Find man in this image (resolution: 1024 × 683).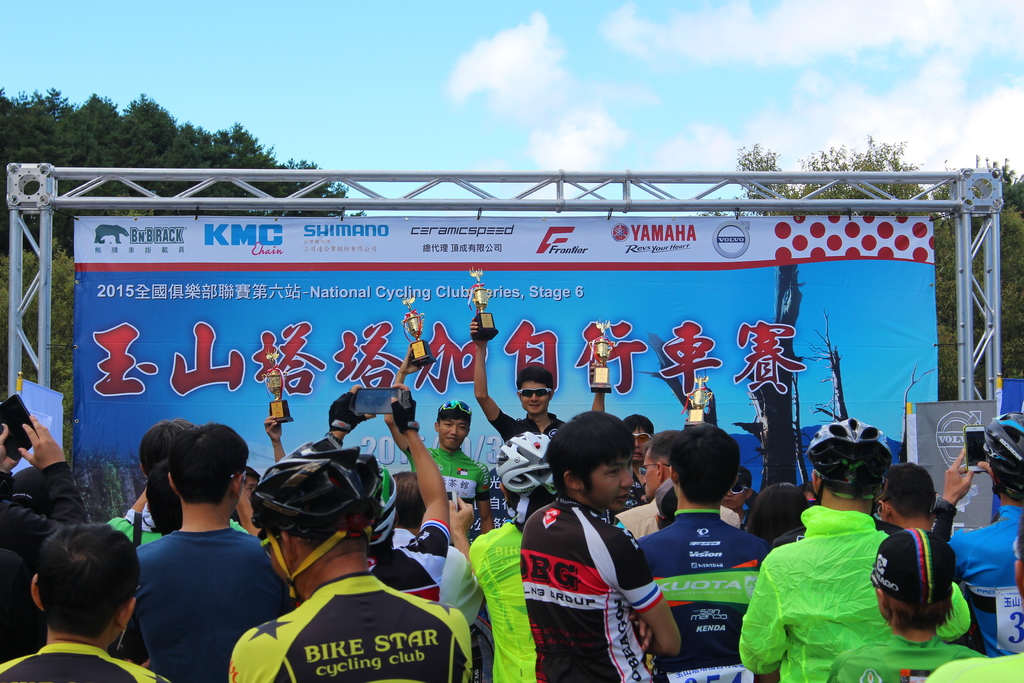
box(586, 361, 648, 477).
